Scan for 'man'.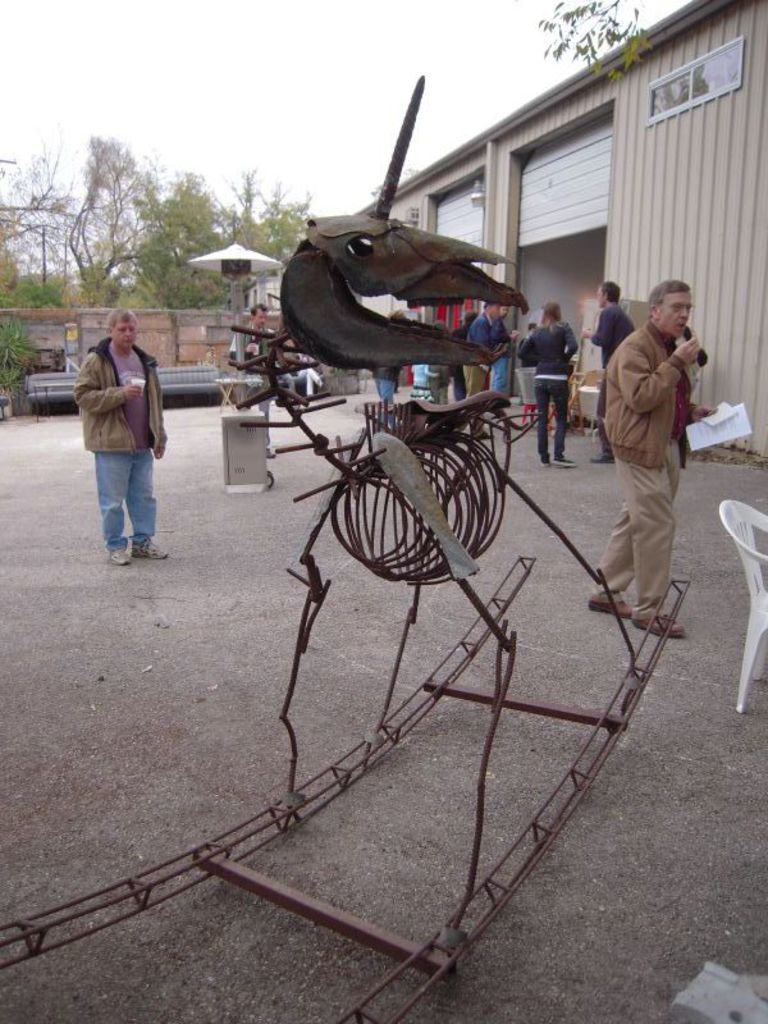
Scan result: BBox(586, 274, 698, 637).
